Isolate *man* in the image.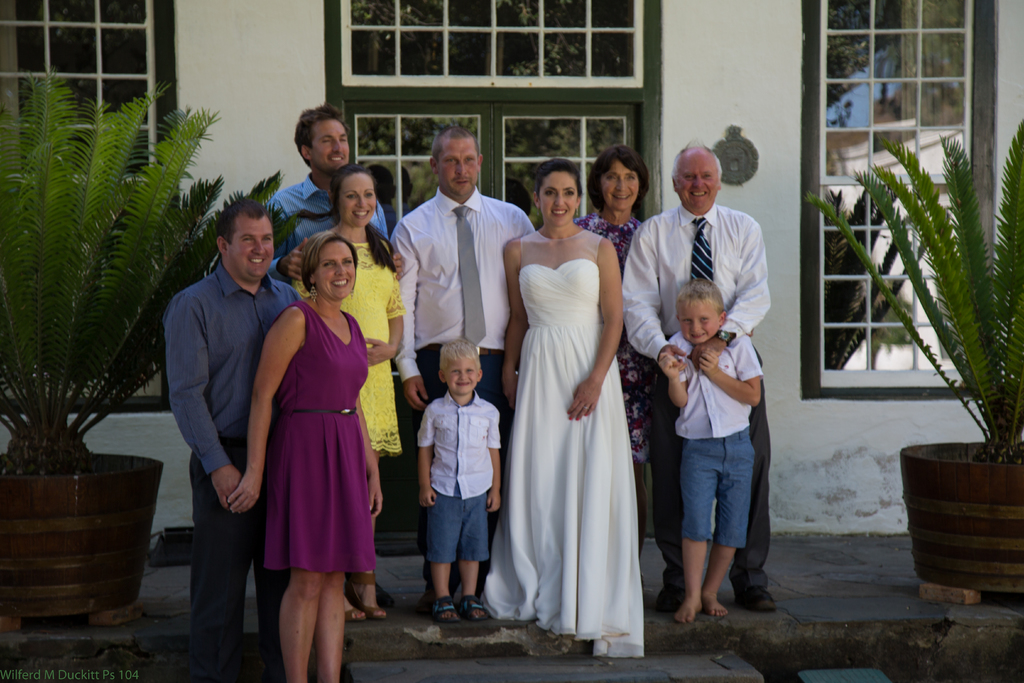
Isolated region: (622, 144, 774, 618).
